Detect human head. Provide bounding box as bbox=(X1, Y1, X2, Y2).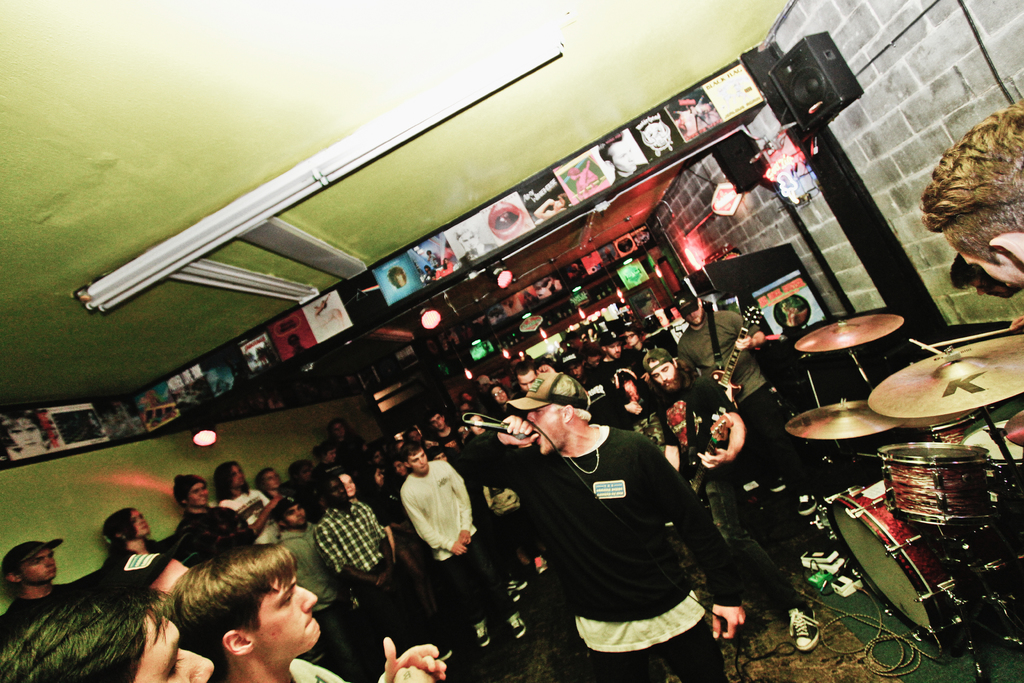
bbox=(0, 589, 214, 682).
